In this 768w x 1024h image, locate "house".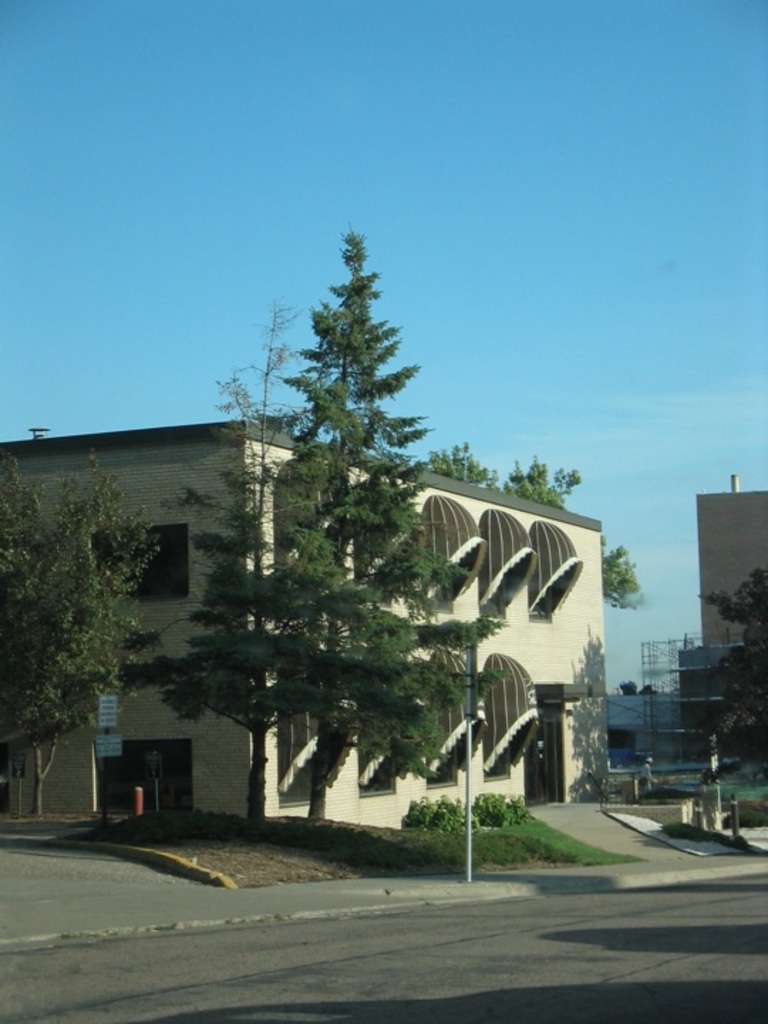
Bounding box: pyautogui.locateOnScreen(0, 432, 599, 811).
